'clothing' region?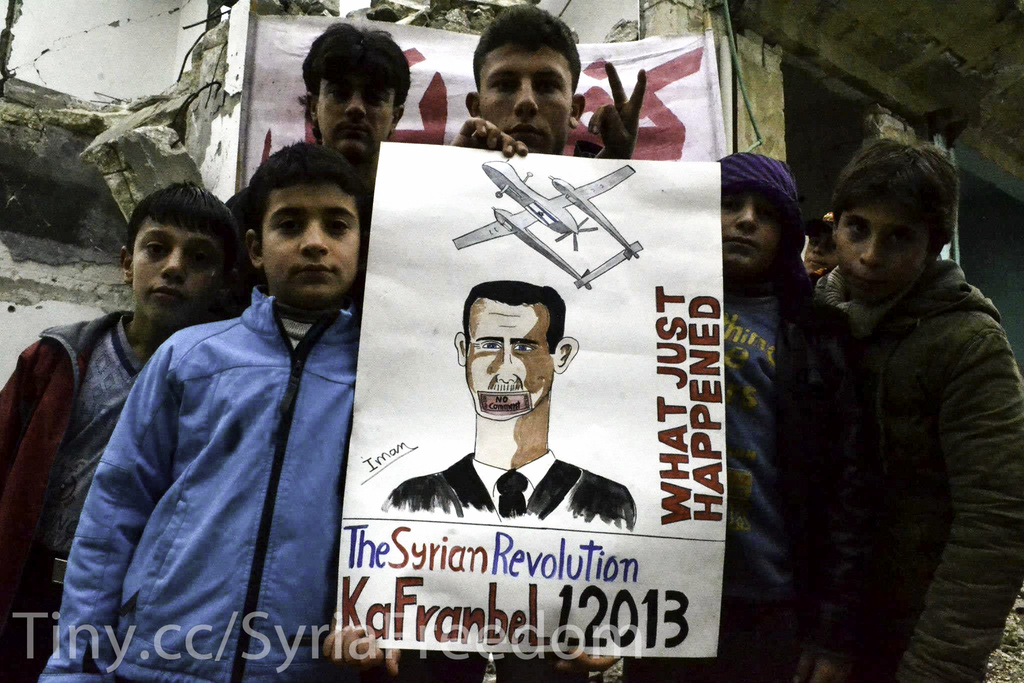
{"left": 374, "top": 451, "right": 630, "bottom": 527}
